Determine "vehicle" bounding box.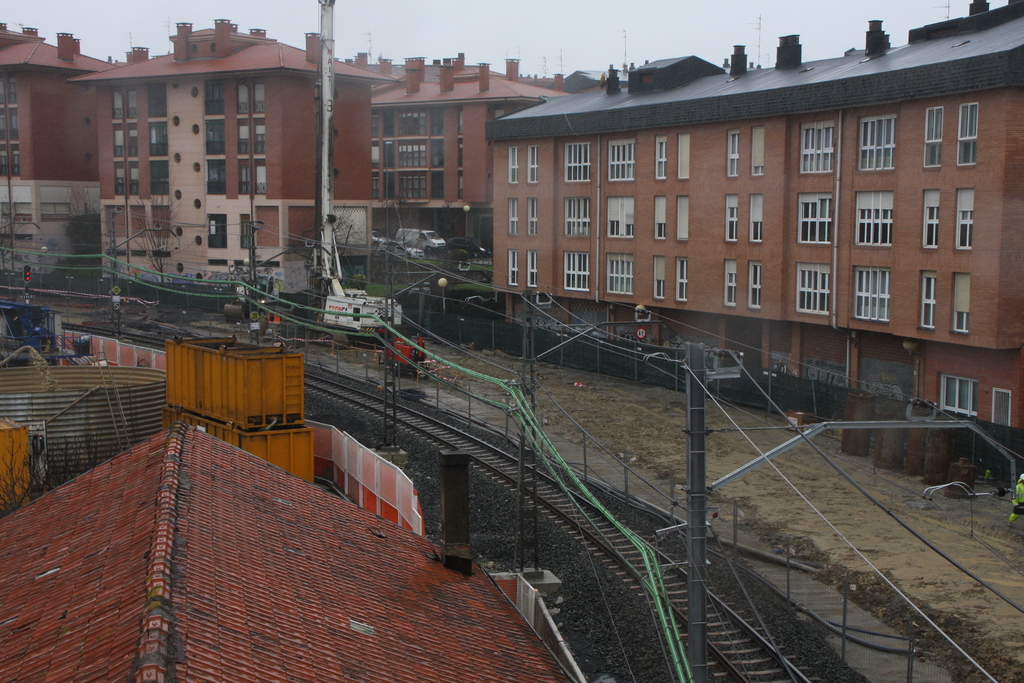
Determined: <region>441, 238, 496, 260</region>.
